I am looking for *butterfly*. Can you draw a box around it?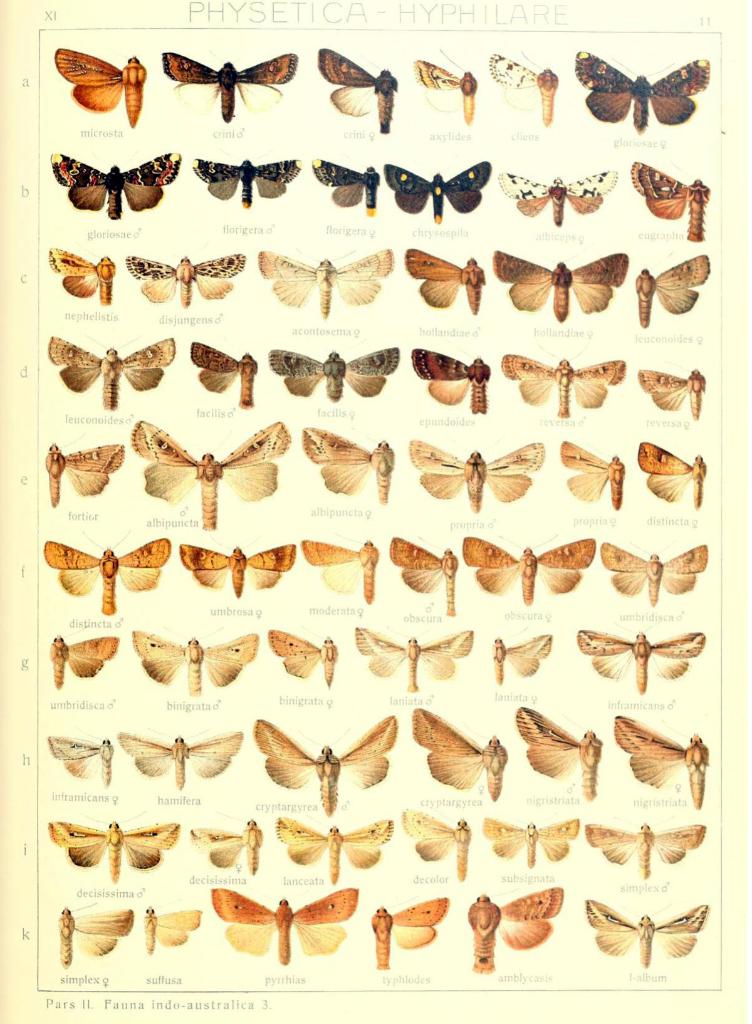
Sure, the bounding box is {"left": 170, "top": 540, "right": 296, "bottom": 598}.
